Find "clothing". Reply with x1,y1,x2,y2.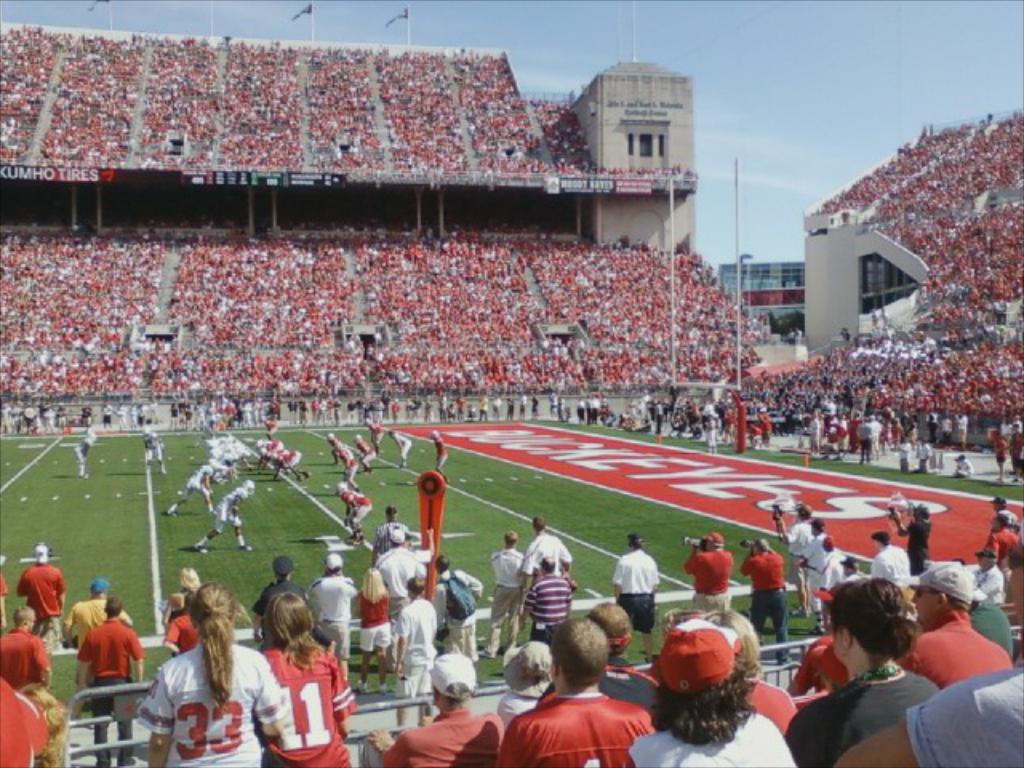
282,448,320,509.
